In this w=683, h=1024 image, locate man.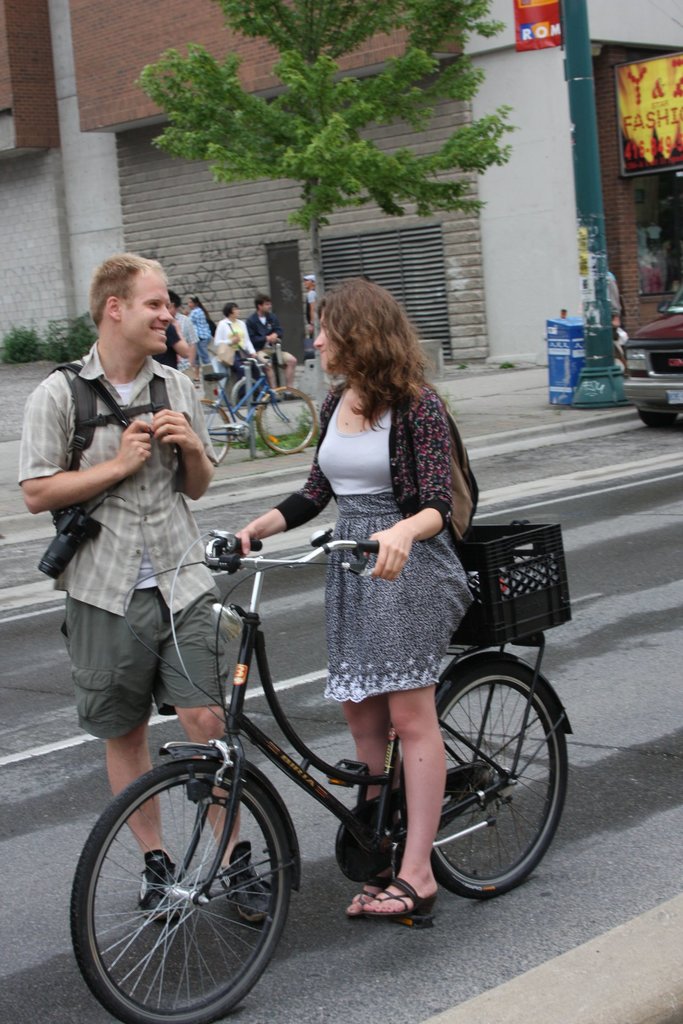
Bounding box: x1=169, y1=291, x2=199, y2=394.
